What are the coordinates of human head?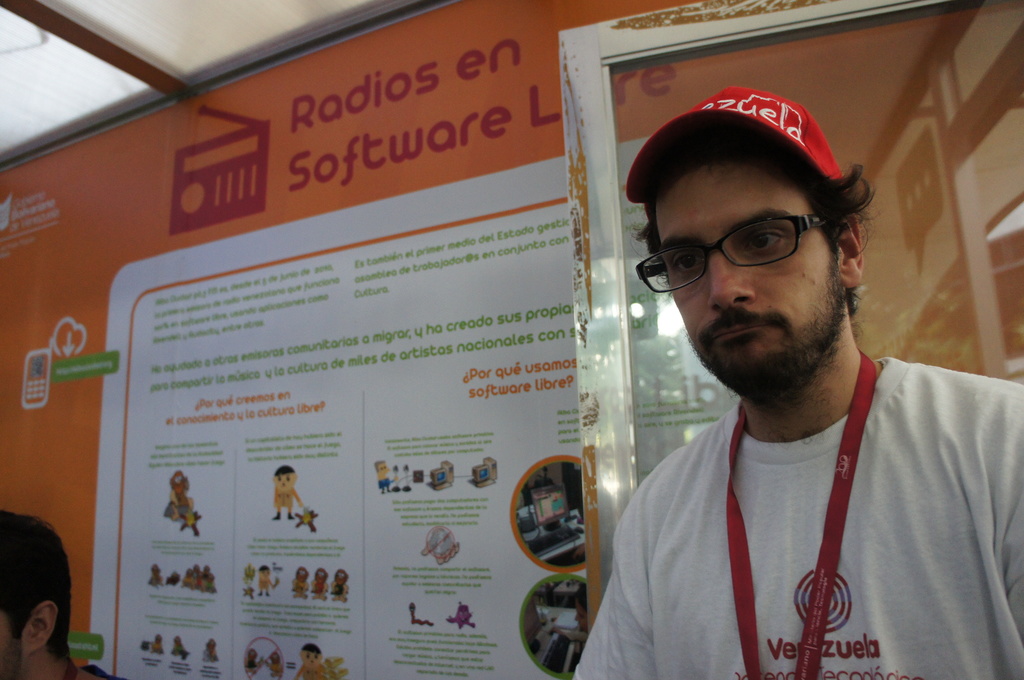
<region>299, 569, 307, 582</region>.
